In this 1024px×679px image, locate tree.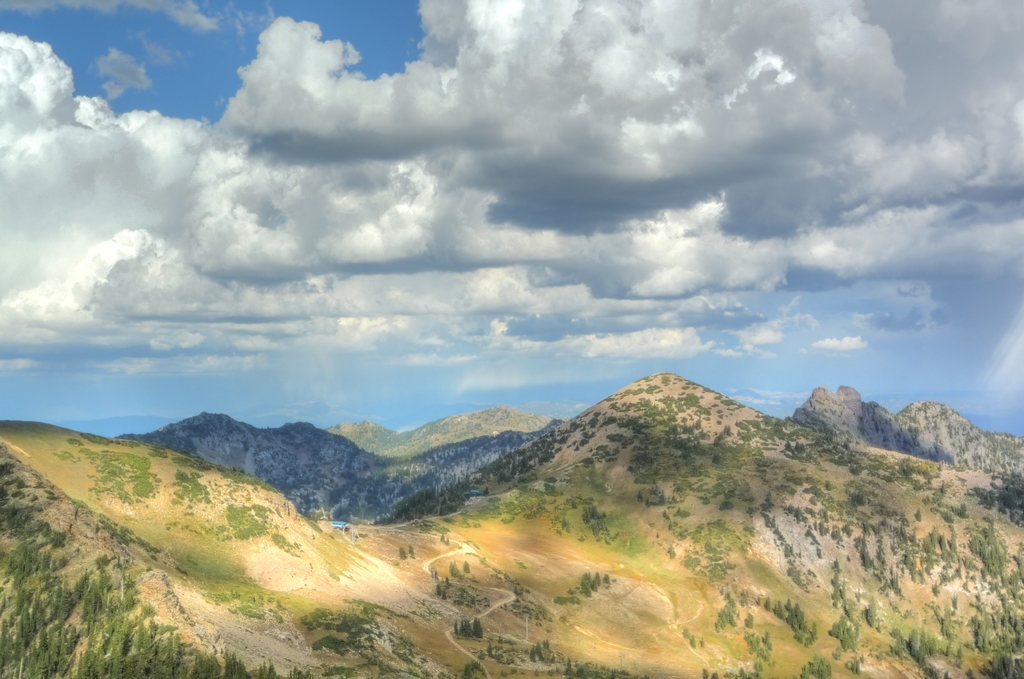
Bounding box: l=399, t=545, r=408, b=559.
